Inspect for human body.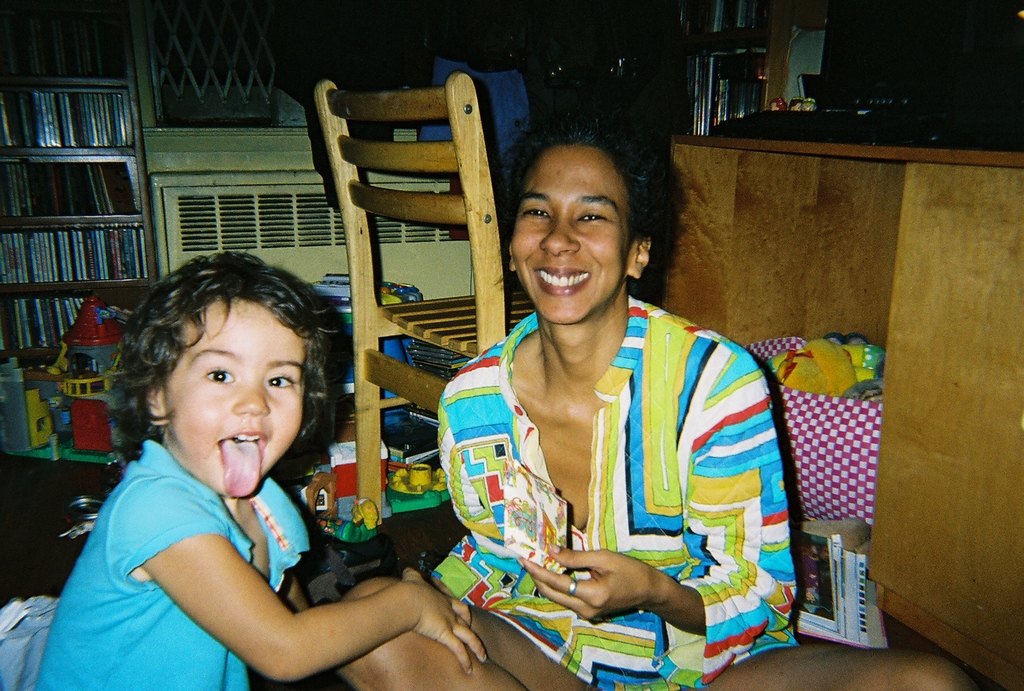
Inspection: x1=49, y1=317, x2=472, y2=680.
